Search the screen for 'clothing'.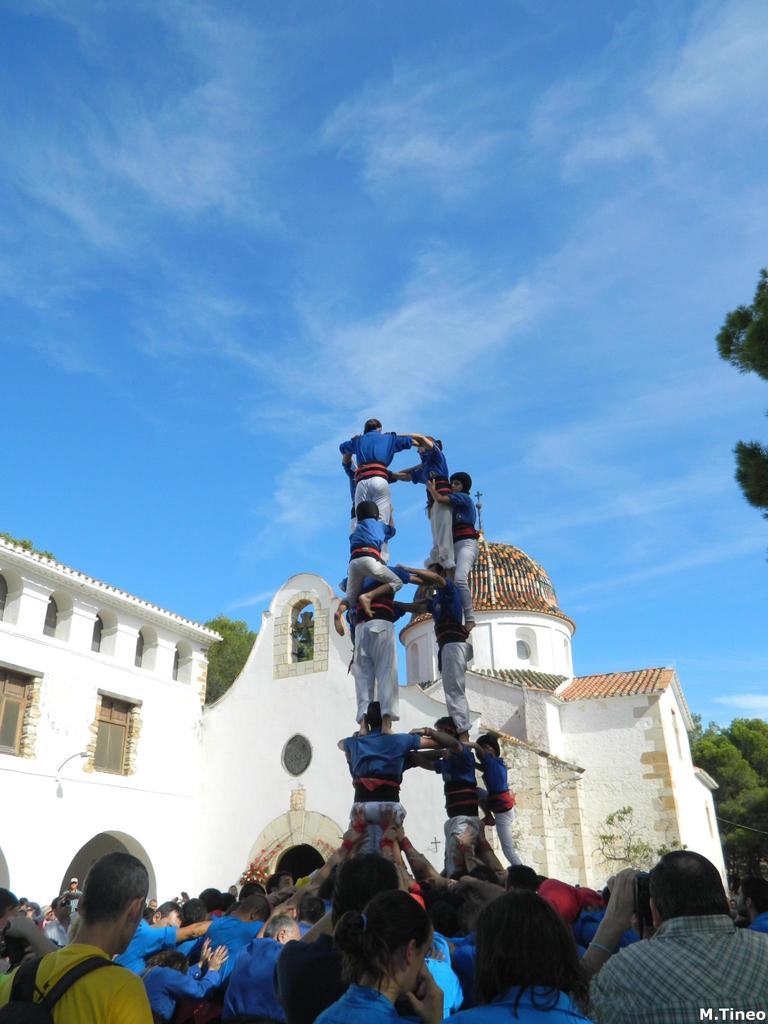
Found at 229:937:285:1023.
